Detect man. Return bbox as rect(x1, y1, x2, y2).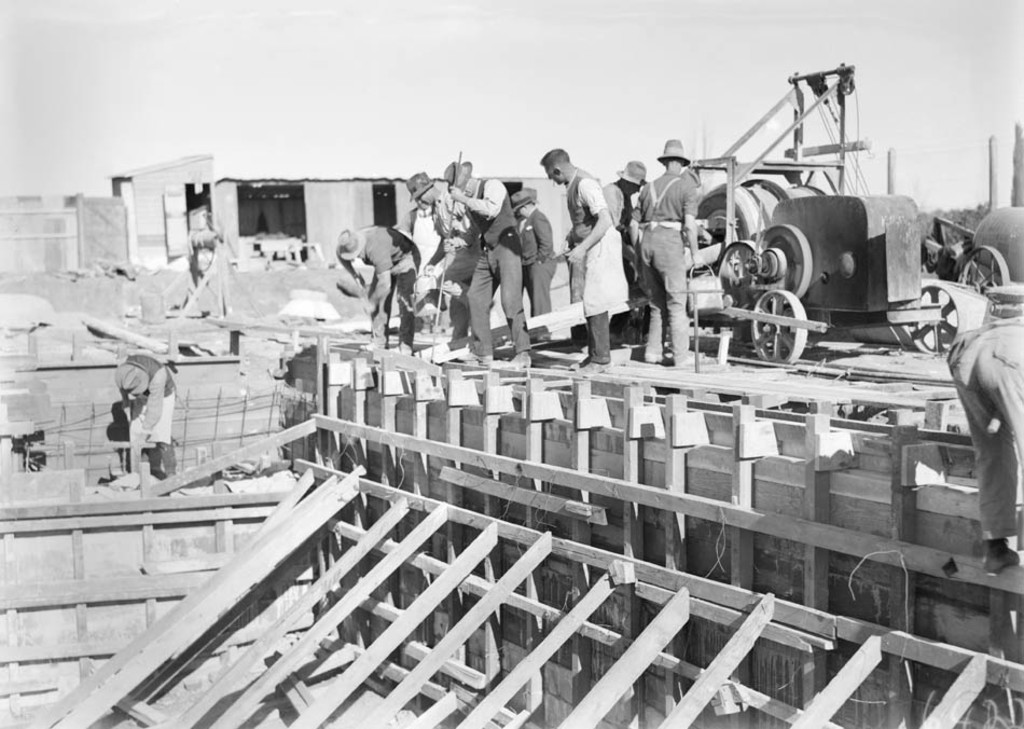
rect(444, 159, 528, 366).
